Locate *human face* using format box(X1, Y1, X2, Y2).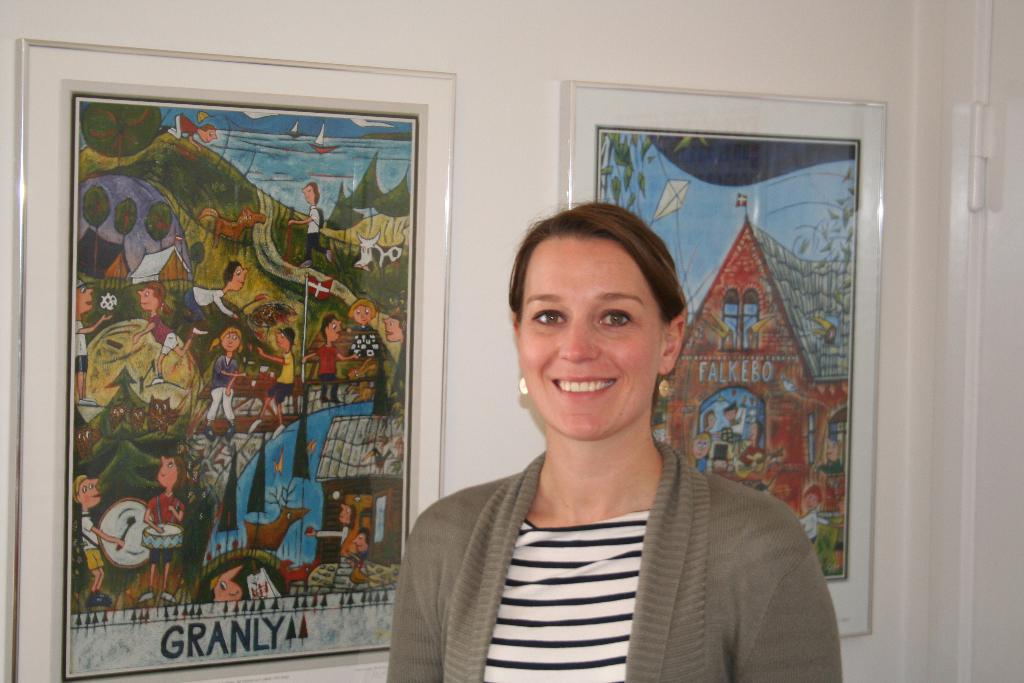
box(76, 286, 92, 311).
